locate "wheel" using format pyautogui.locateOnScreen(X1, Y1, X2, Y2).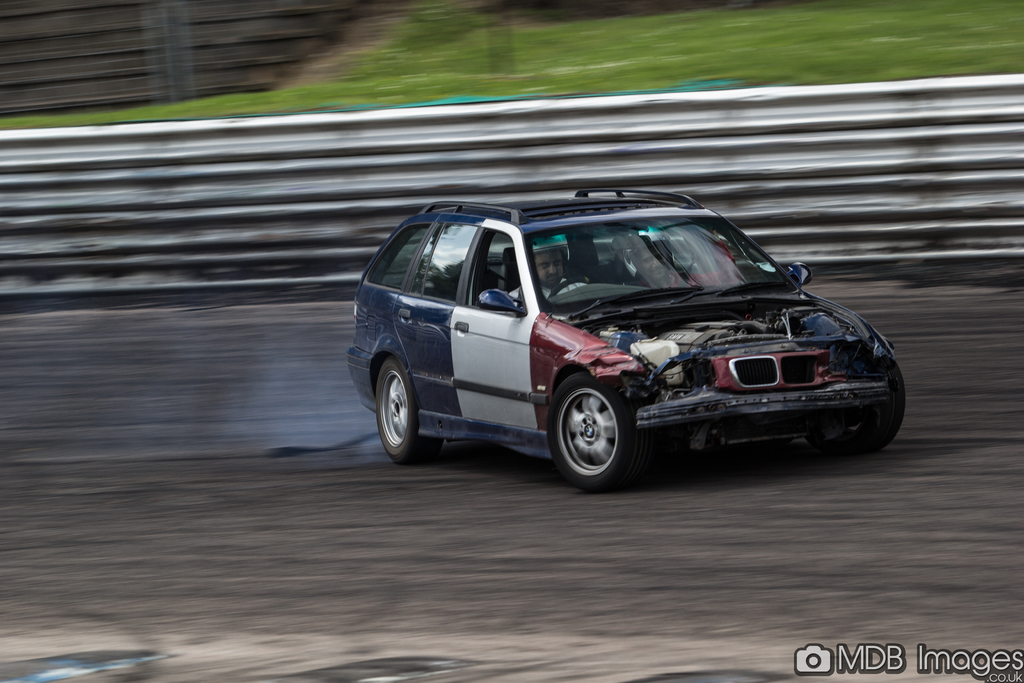
pyautogui.locateOnScreen(374, 356, 445, 462).
